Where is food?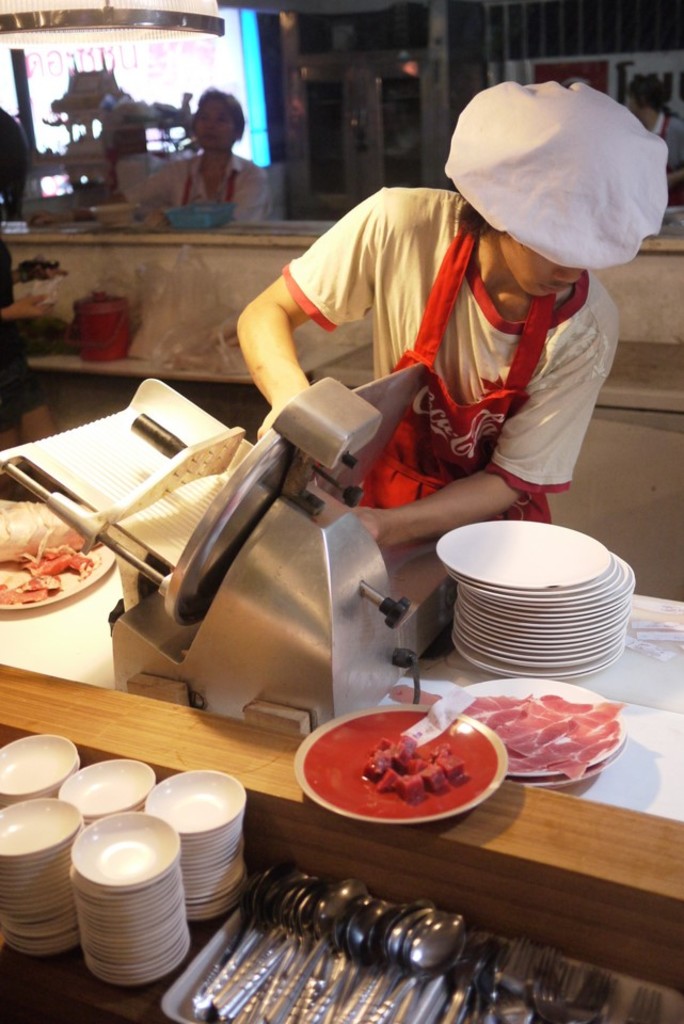
7:247:66:287.
